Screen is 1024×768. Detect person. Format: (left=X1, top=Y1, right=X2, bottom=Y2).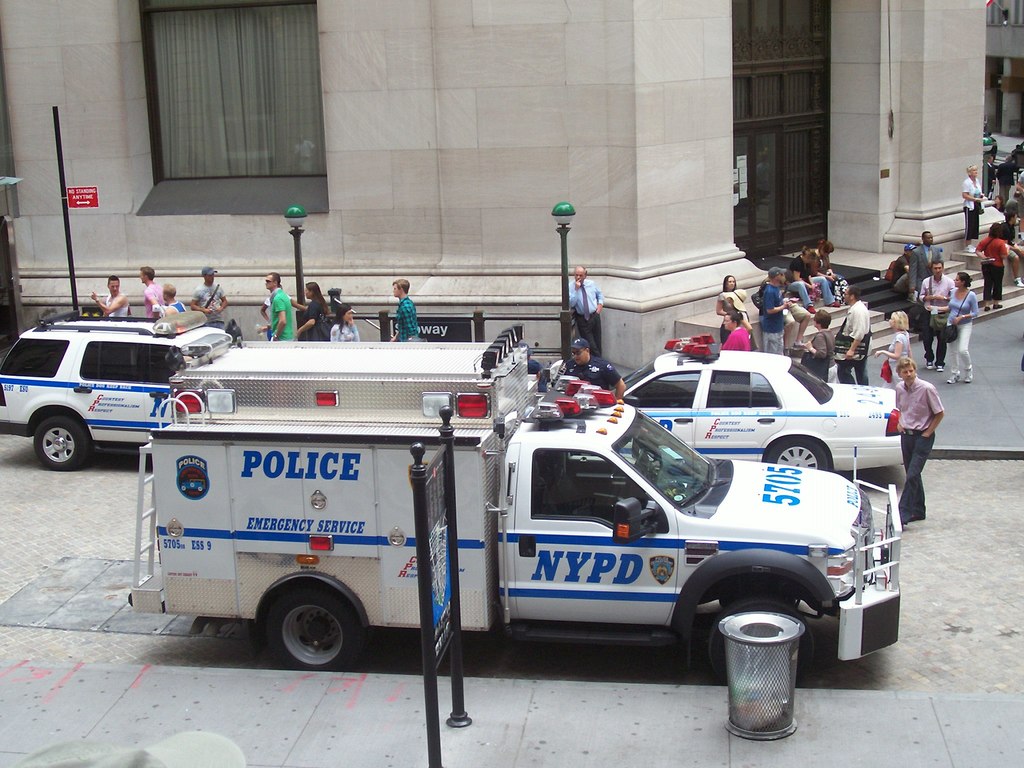
(left=957, top=163, right=982, bottom=246).
